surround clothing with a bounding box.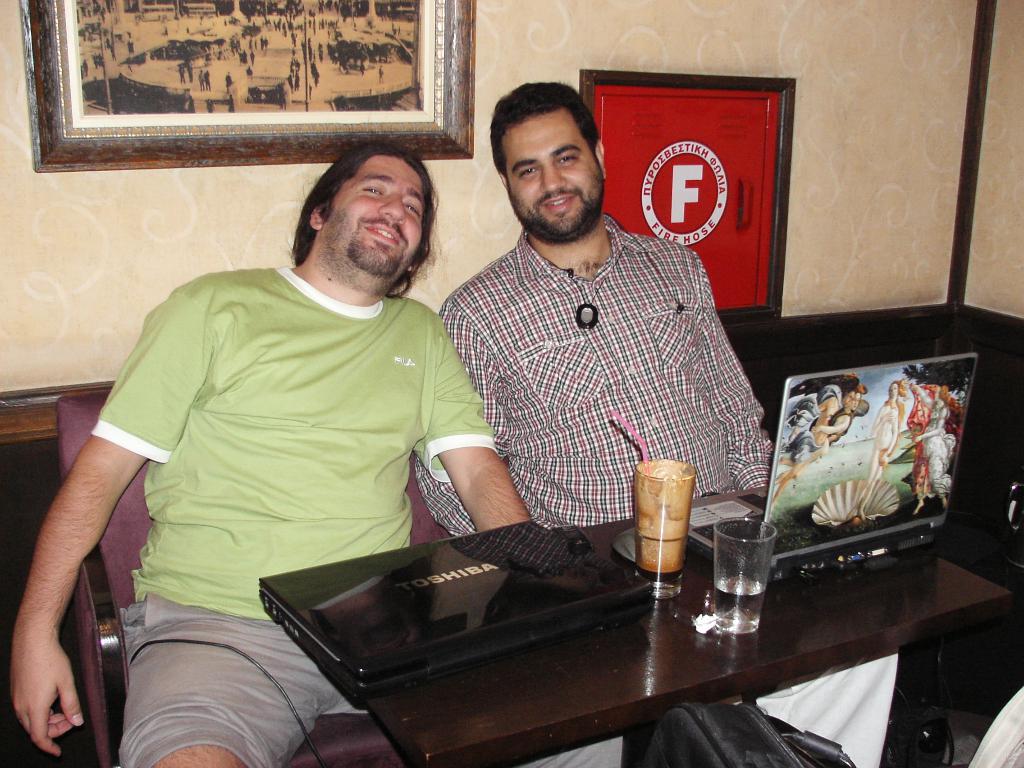
[x1=905, y1=396, x2=936, y2=499].
